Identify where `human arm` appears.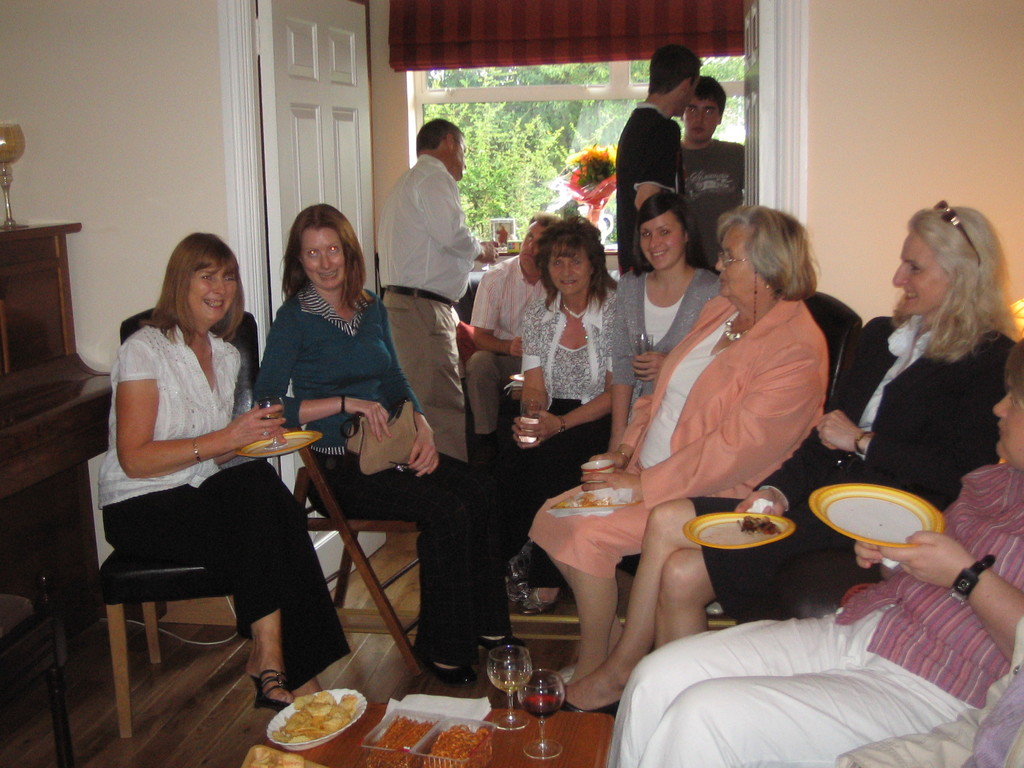
Appears at x1=112, y1=338, x2=285, y2=472.
